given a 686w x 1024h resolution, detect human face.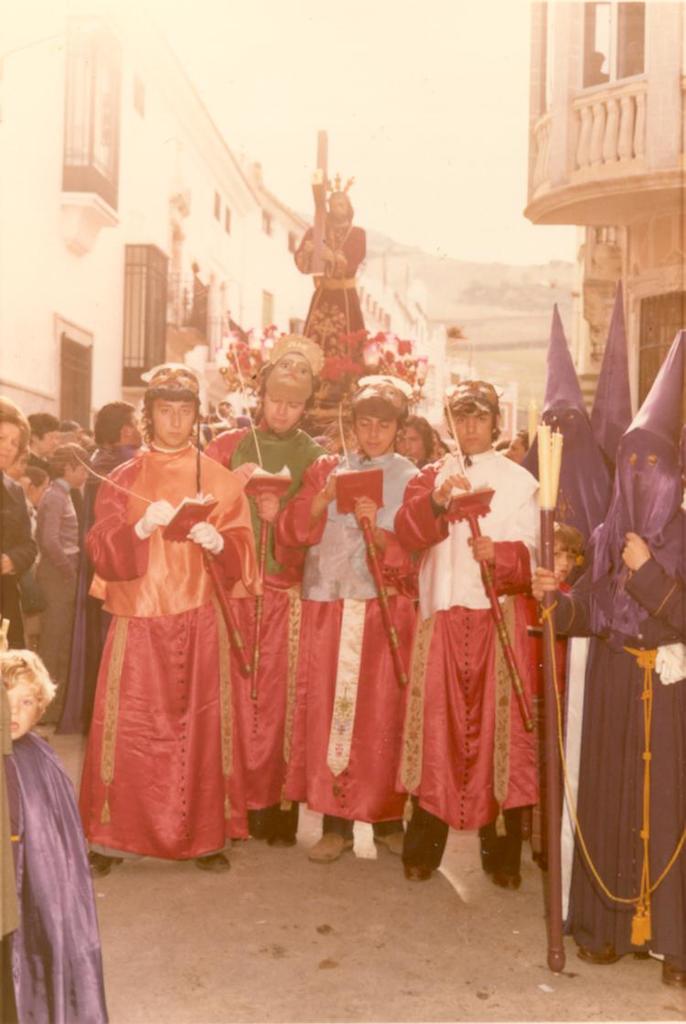
(5,677,39,743).
